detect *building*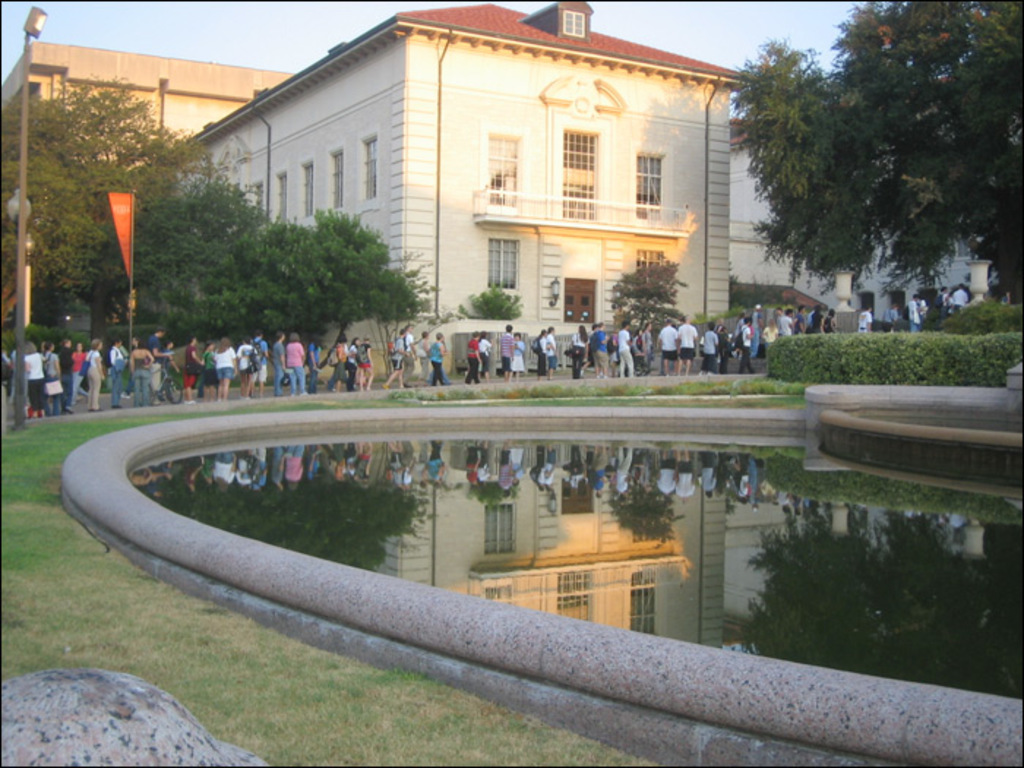
x1=0, y1=44, x2=304, y2=338
